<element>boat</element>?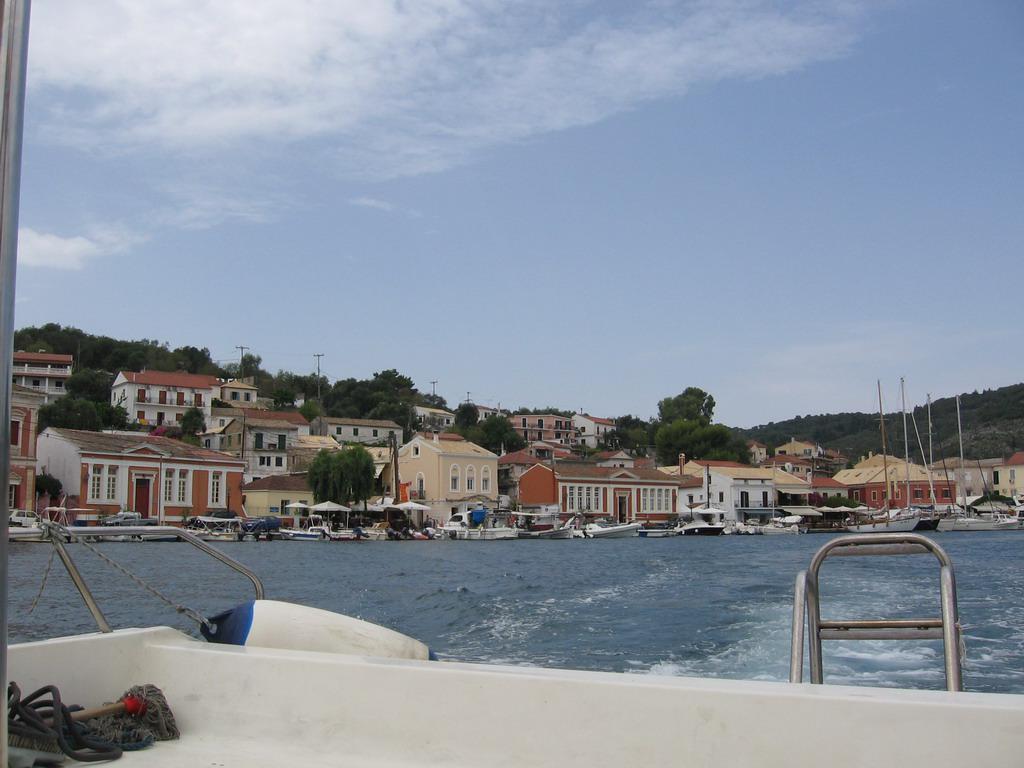
[55, 435, 1023, 737]
